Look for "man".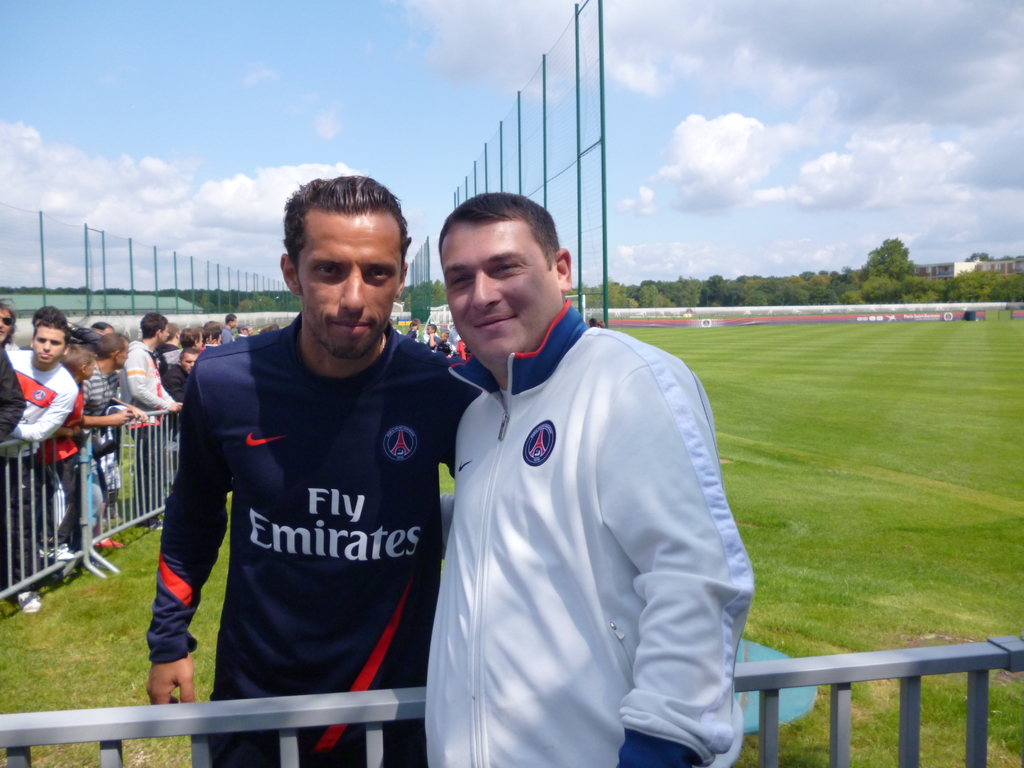
Found: detection(420, 189, 758, 767).
